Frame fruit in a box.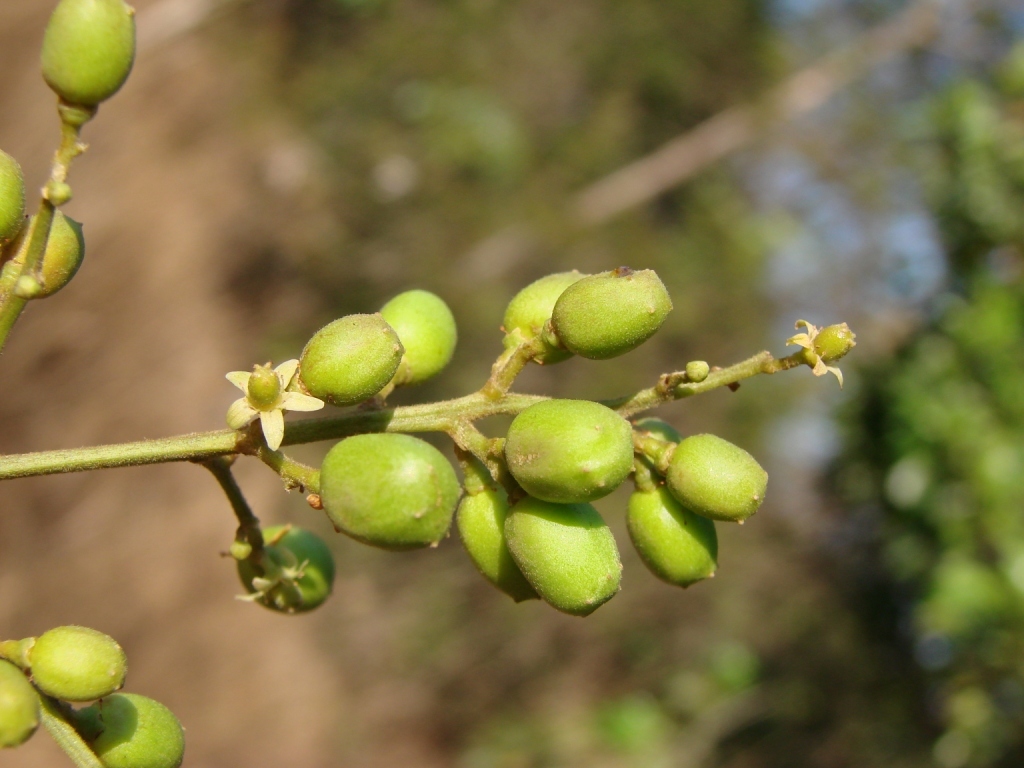
x1=550, y1=270, x2=676, y2=361.
